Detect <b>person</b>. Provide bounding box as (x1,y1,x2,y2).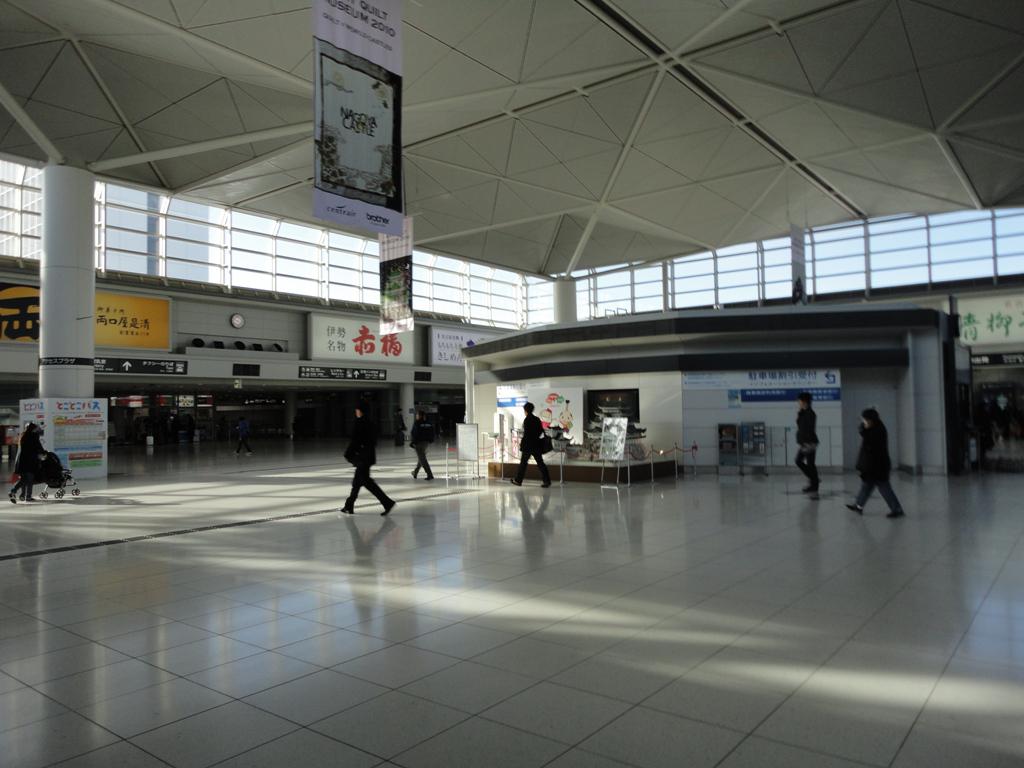
(411,415,434,479).
